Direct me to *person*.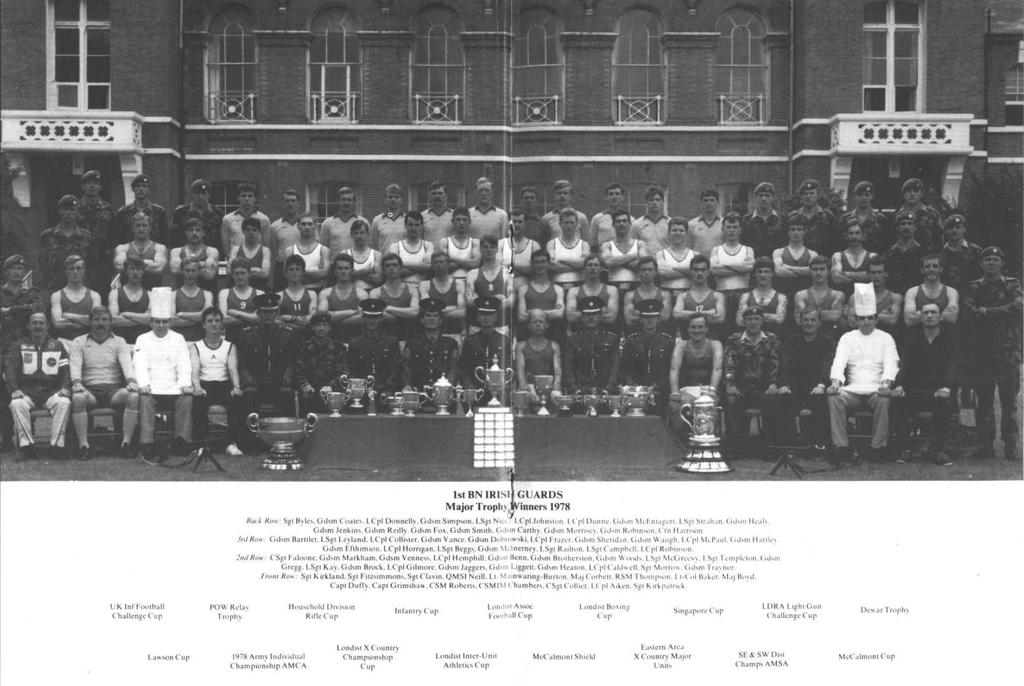
Direction: {"x1": 188, "y1": 304, "x2": 249, "y2": 460}.
